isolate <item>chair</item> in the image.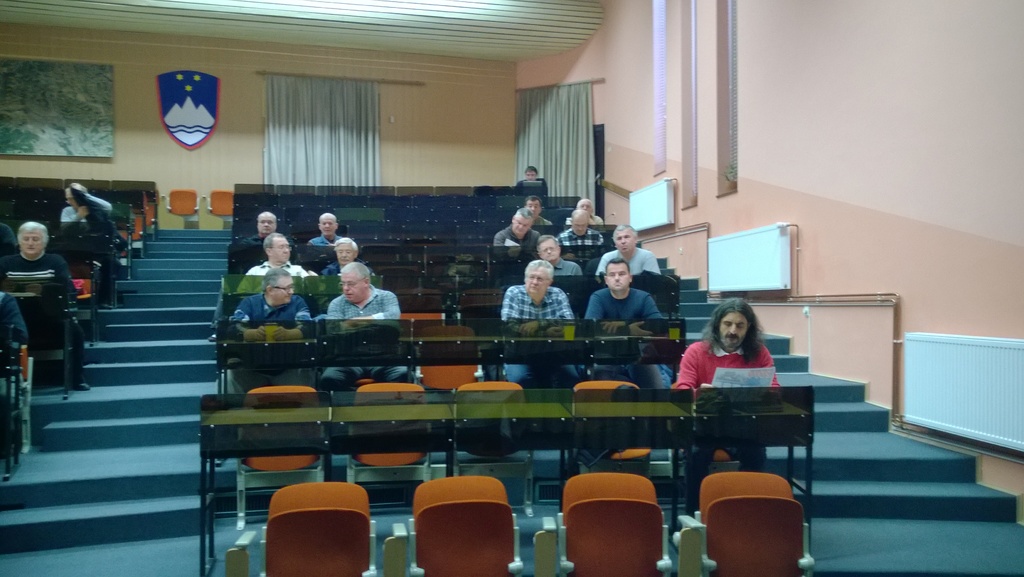
Isolated region: 167,188,204,217.
